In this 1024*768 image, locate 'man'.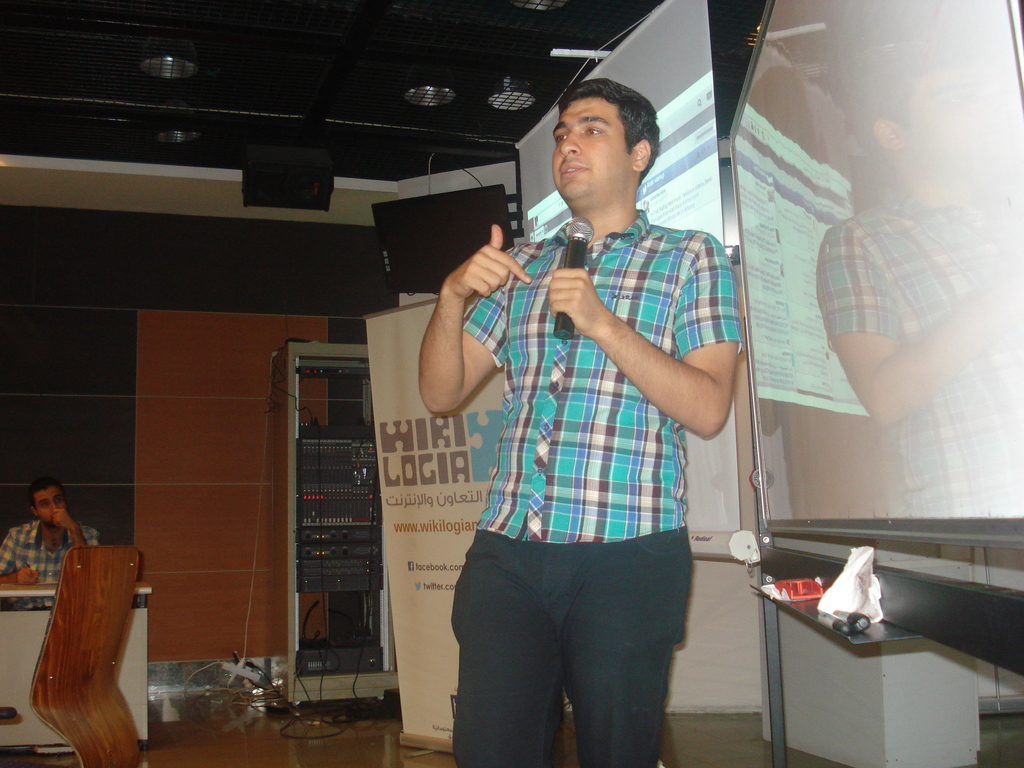
Bounding box: region(0, 474, 103, 584).
